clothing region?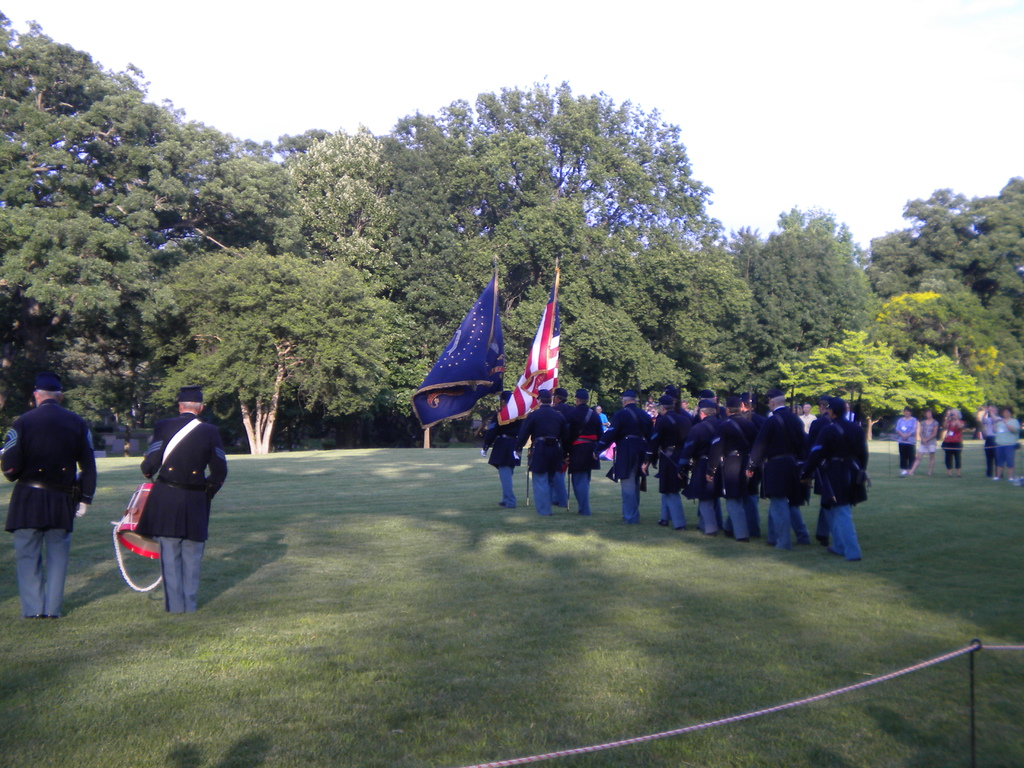
662/497/685/527
